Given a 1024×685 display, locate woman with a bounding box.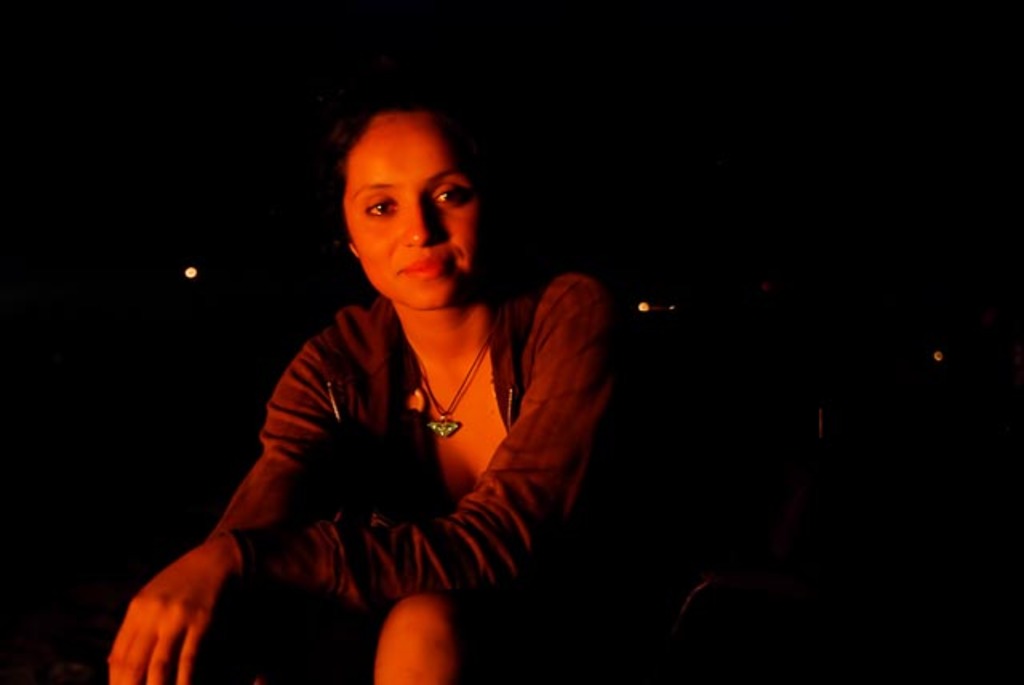
Located: 163,85,603,675.
